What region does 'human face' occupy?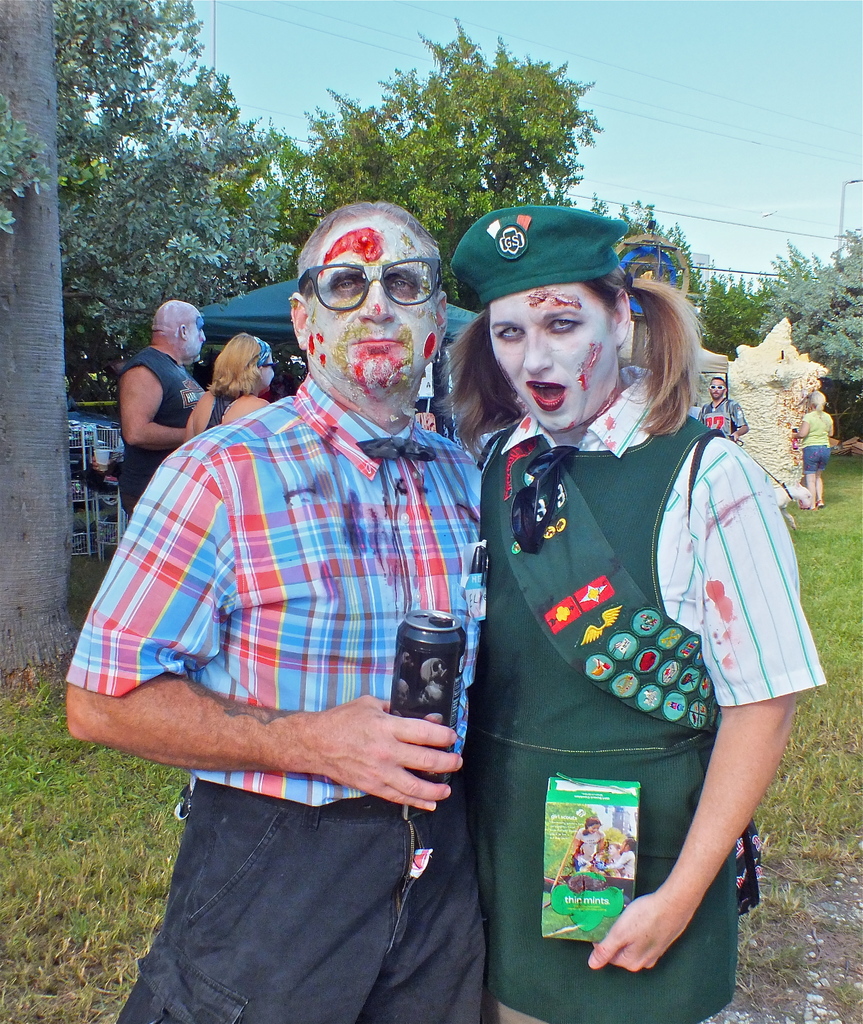
box=[711, 377, 725, 397].
